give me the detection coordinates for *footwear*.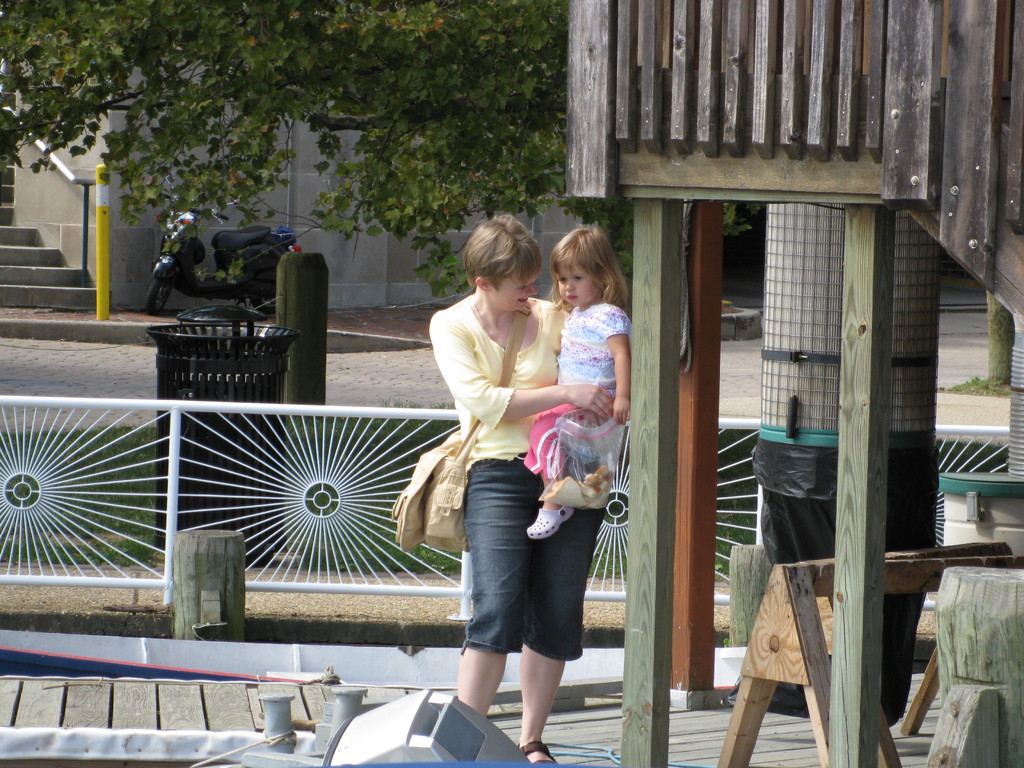
<bbox>525, 500, 574, 540</bbox>.
